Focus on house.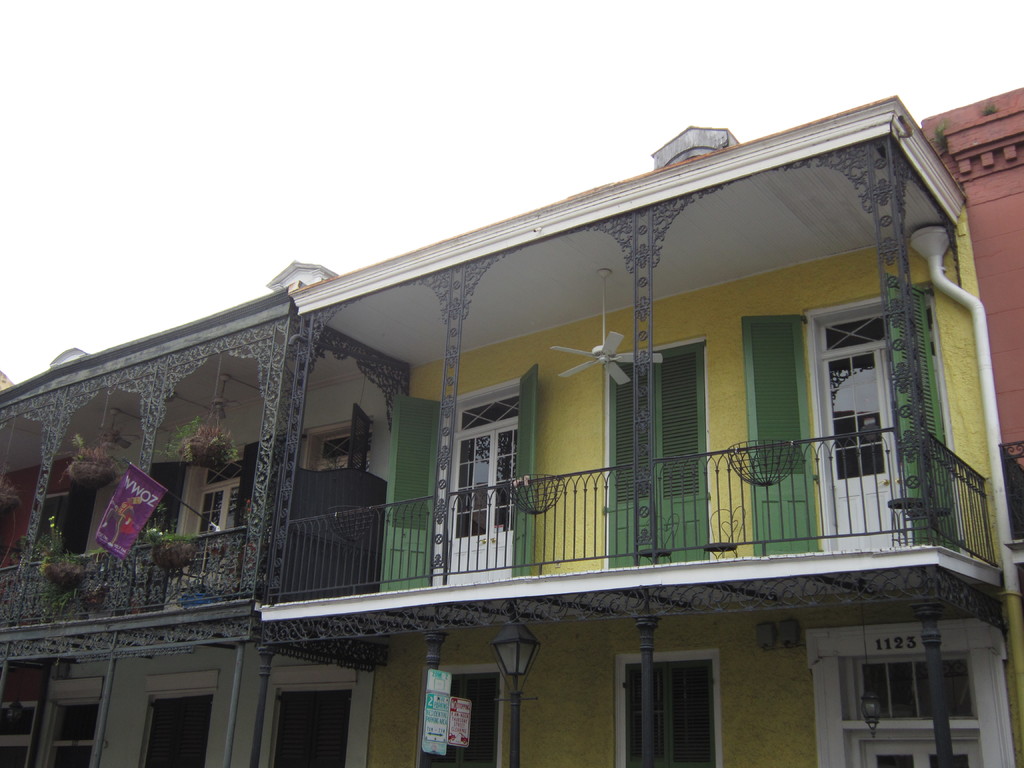
Focused at Rect(24, 67, 1022, 767).
